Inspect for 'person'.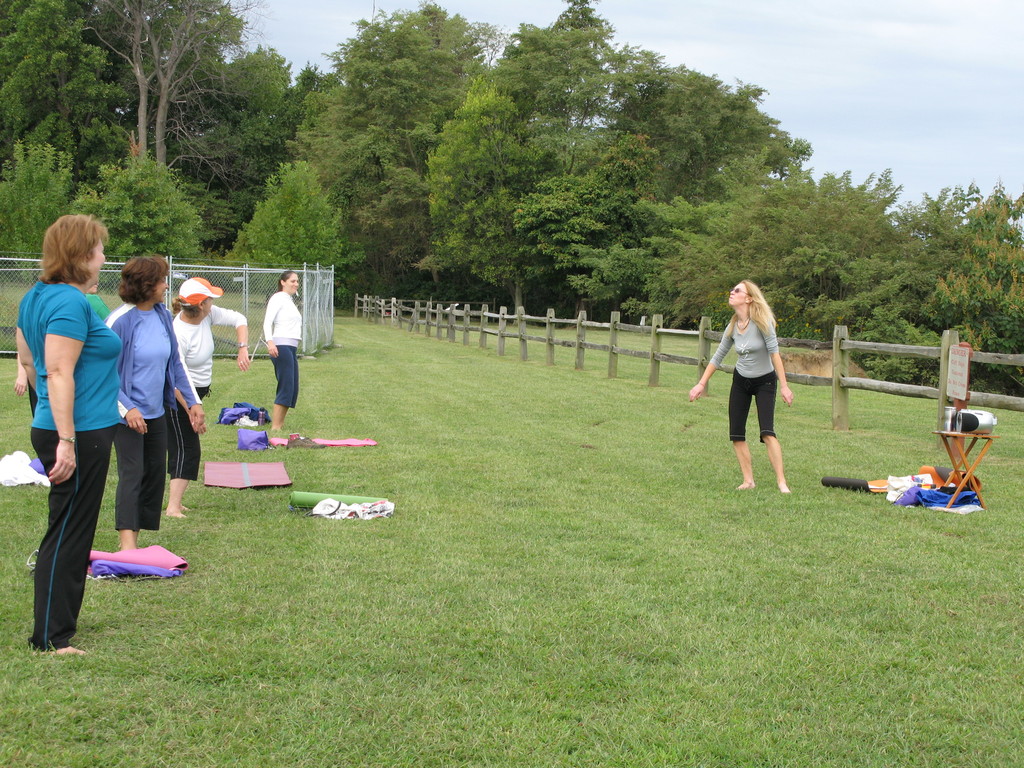
Inspection: [167, 273, 257, 522].
